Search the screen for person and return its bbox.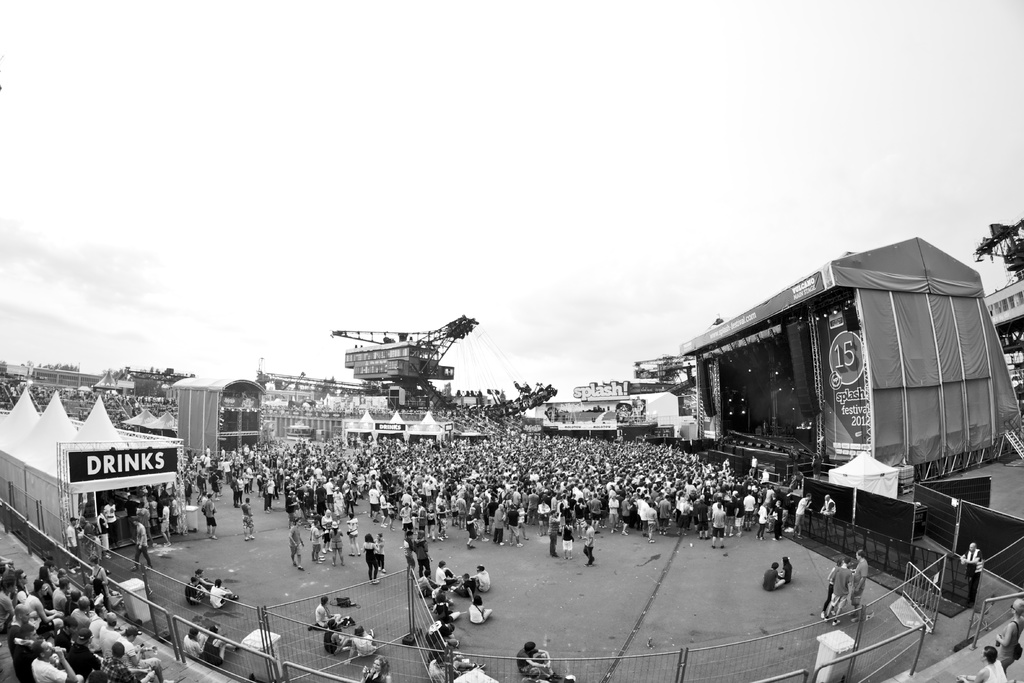
Found: (left=127, top=517, right=147, bottom=570).
